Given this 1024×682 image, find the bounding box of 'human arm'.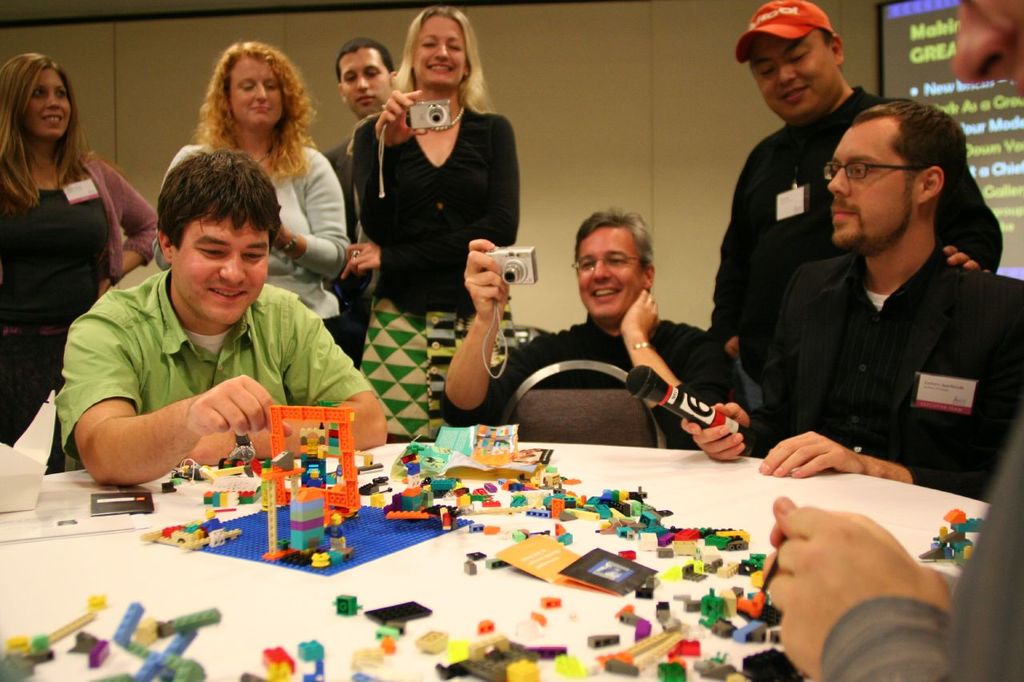
(434,293,498,415).
